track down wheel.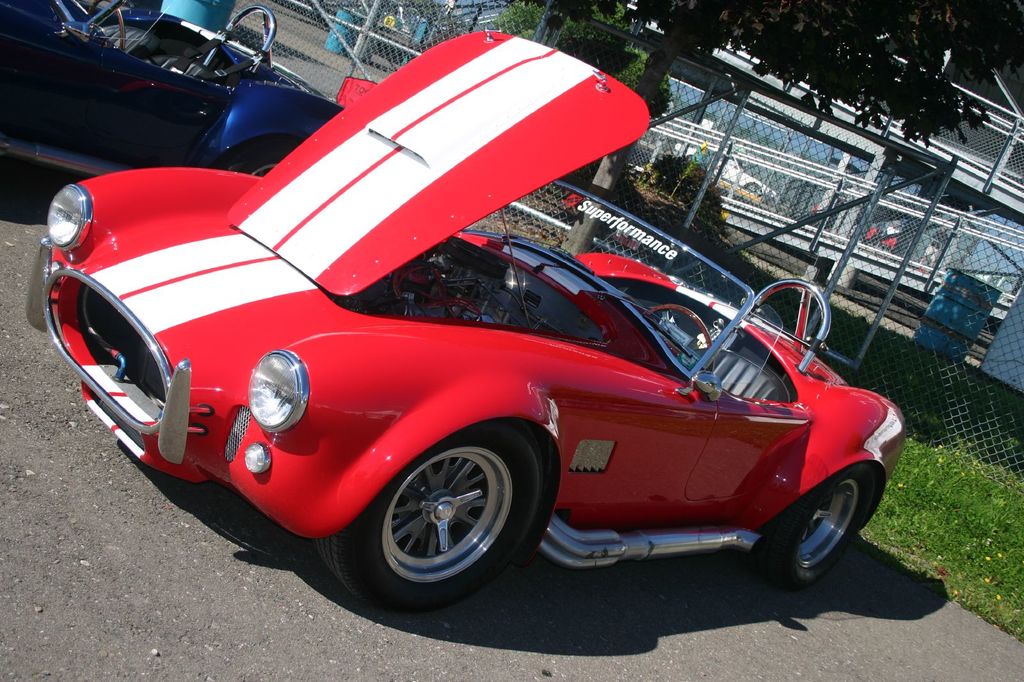
Tracked to bbox(755, 469, 880, 594).
